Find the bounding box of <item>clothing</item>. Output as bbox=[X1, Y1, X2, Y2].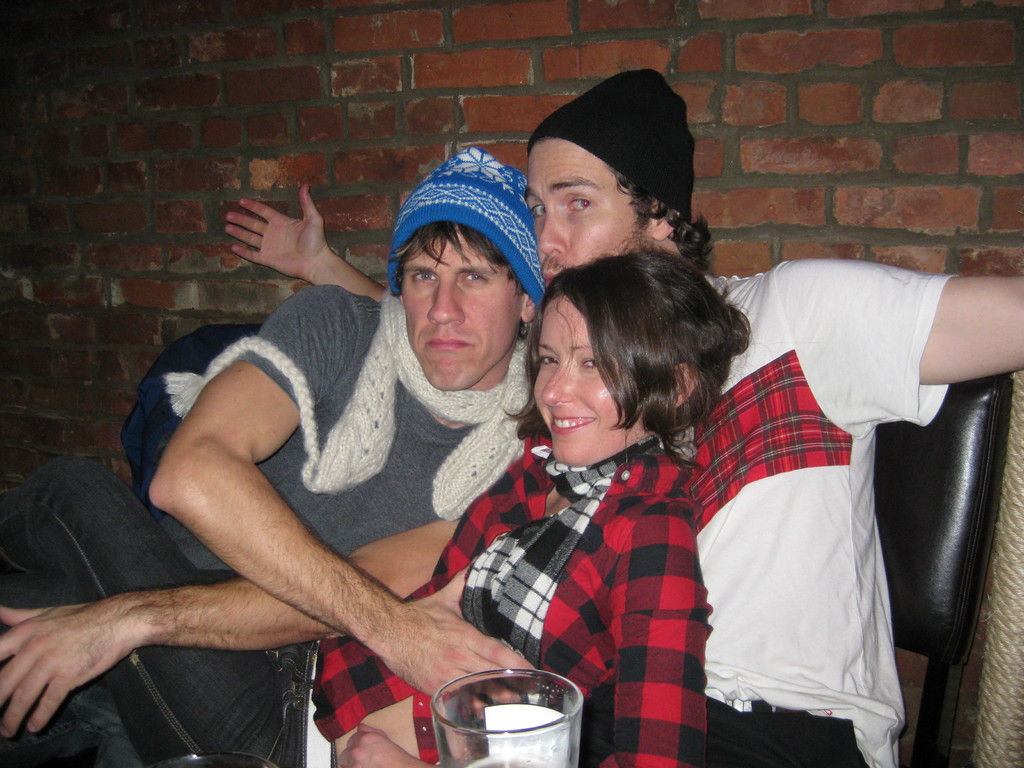
bbox=[0, 436, 731, 767].
